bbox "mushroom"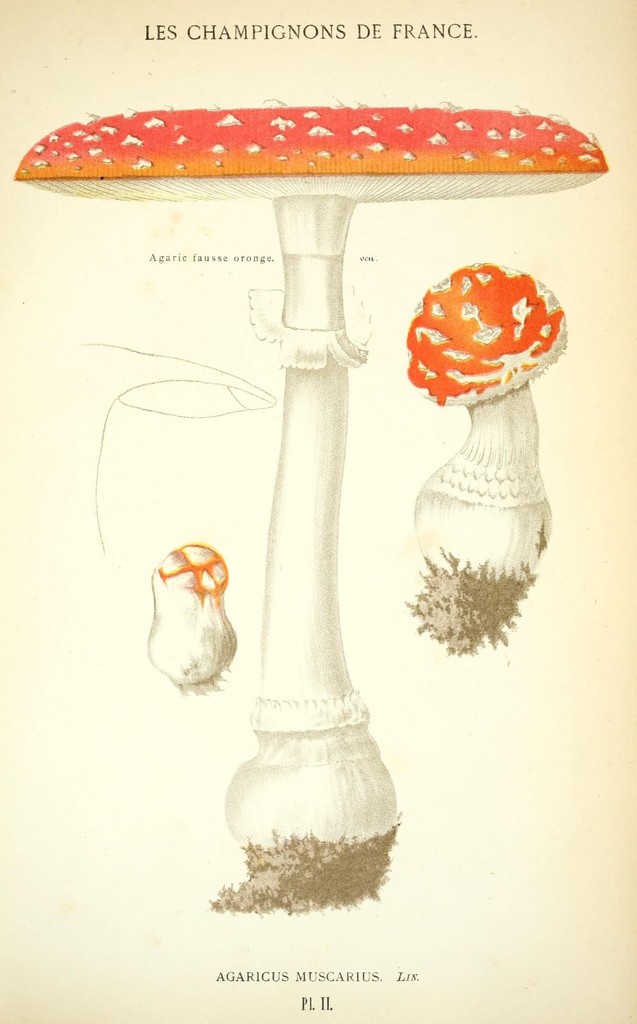
bbox(6, 97, 612, 914)
